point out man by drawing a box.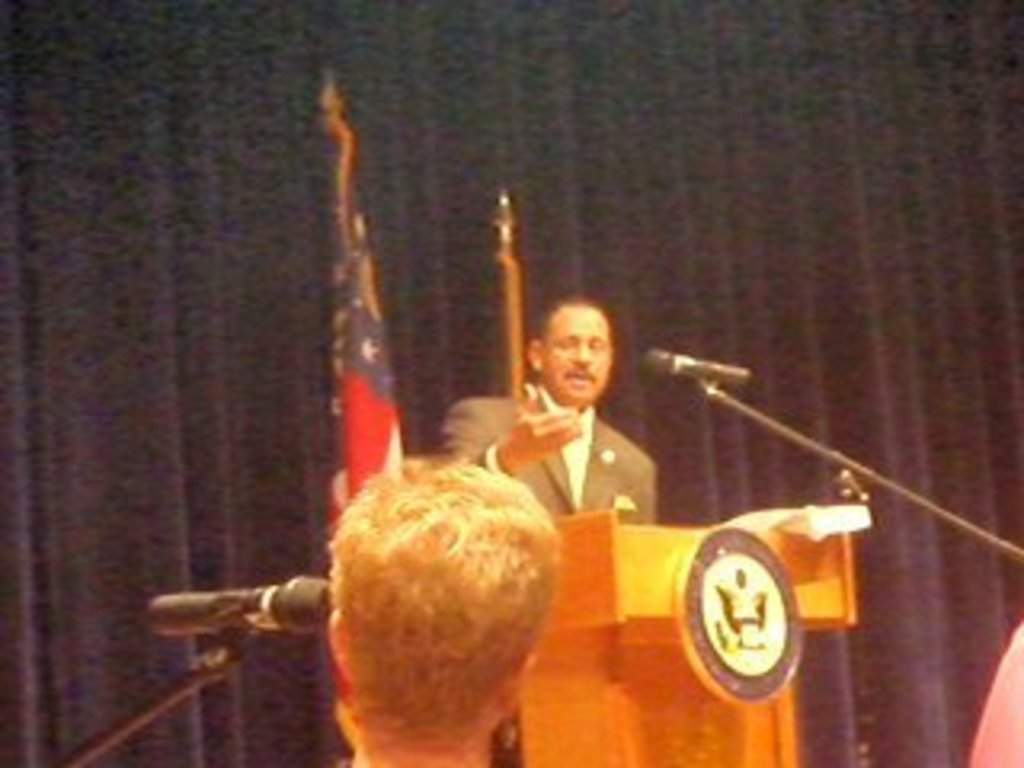
box(480, 294, 672, 557).
